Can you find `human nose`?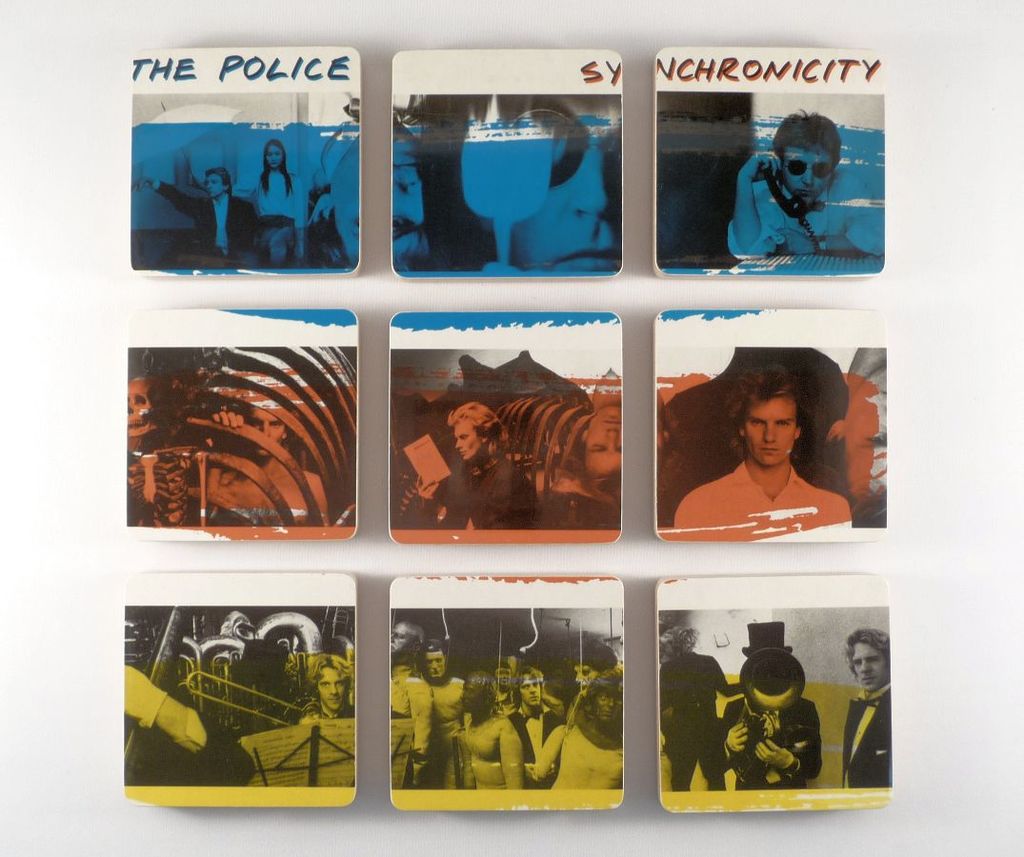
Yes, bounding box: region(325, 682, 337, 696).
